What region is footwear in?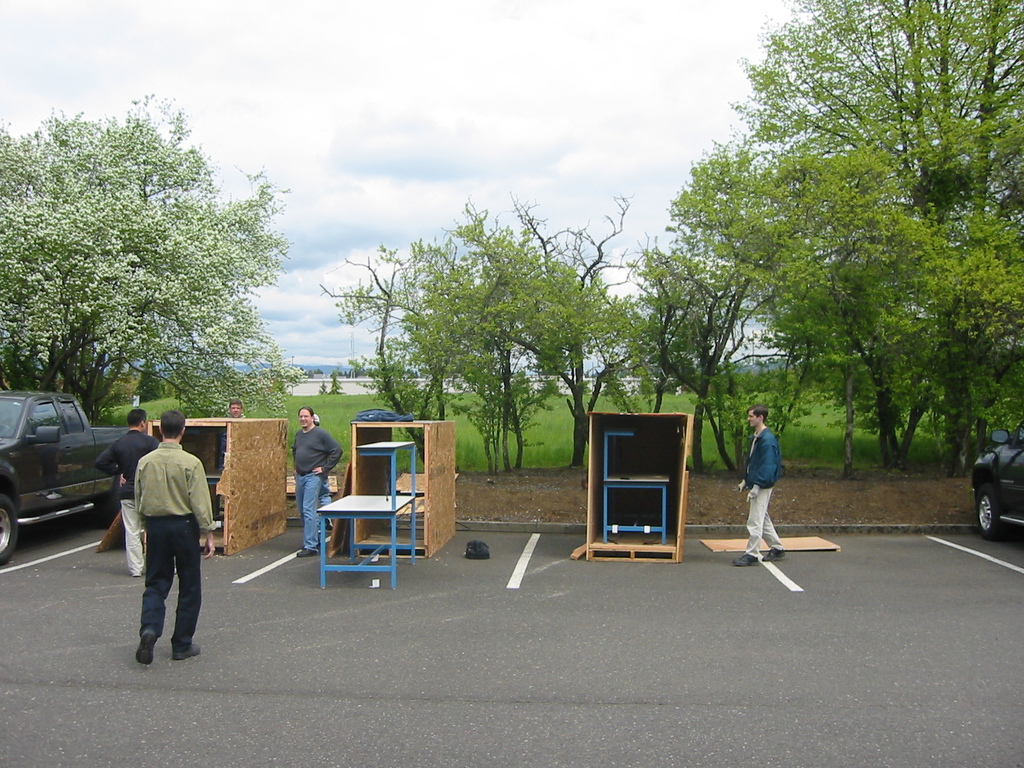
<region>729, 553, 758, 567</region>.
